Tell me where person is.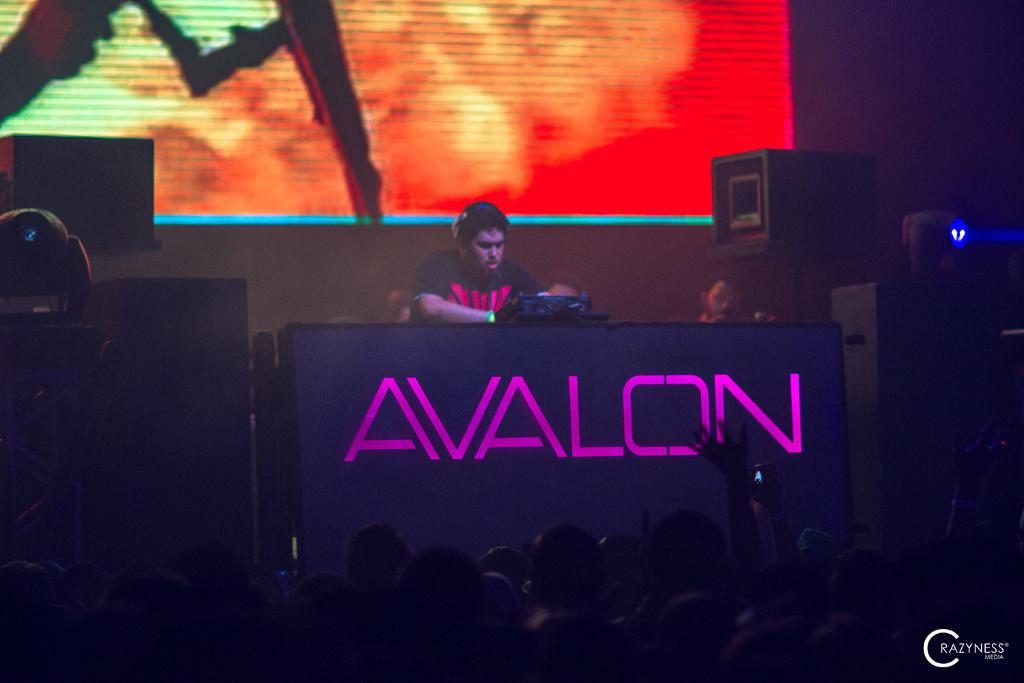
person is at locate(302, 527, 397, 676).
